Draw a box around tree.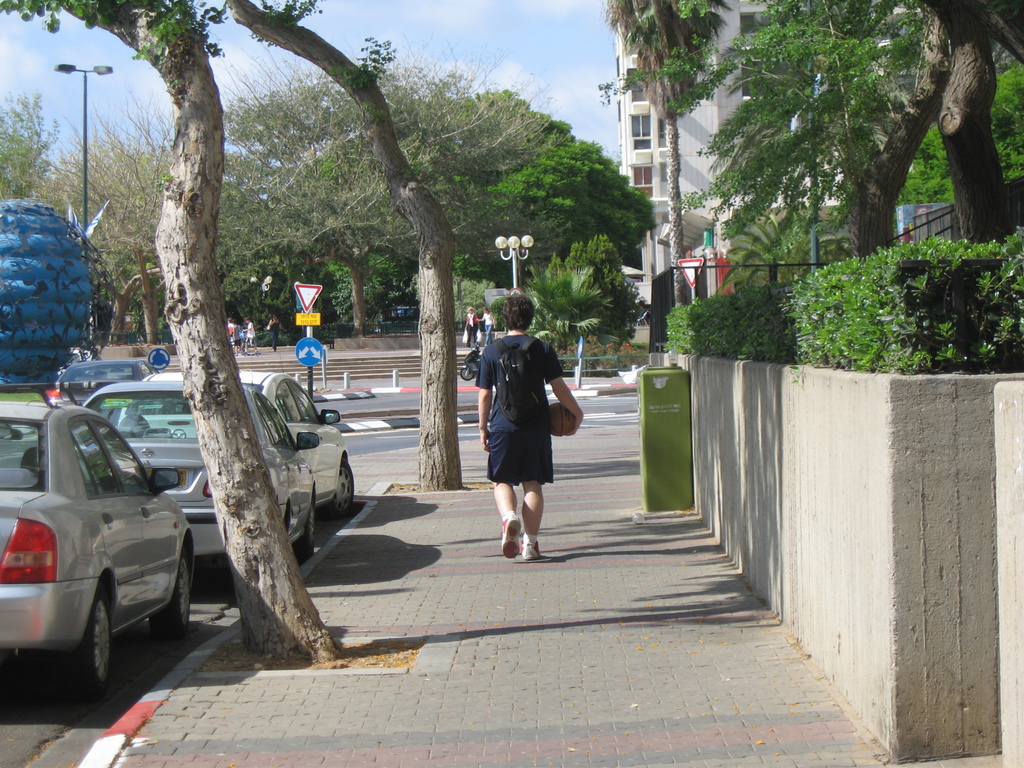
(10,99,65,211).
